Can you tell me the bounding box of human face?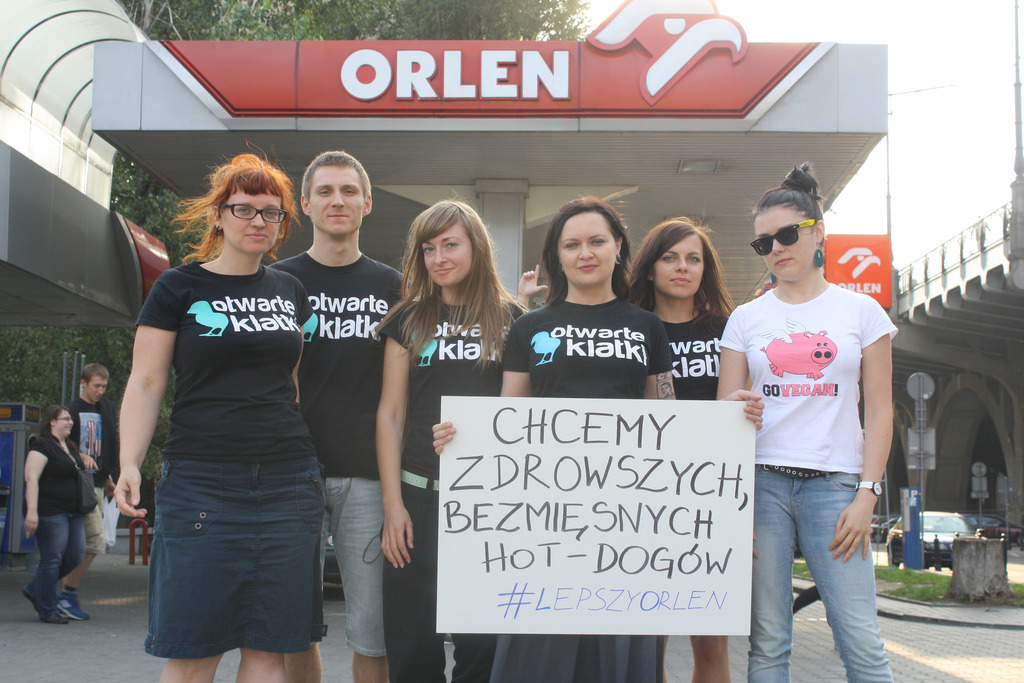
left=309, top=168, right=362, bottom=238.
